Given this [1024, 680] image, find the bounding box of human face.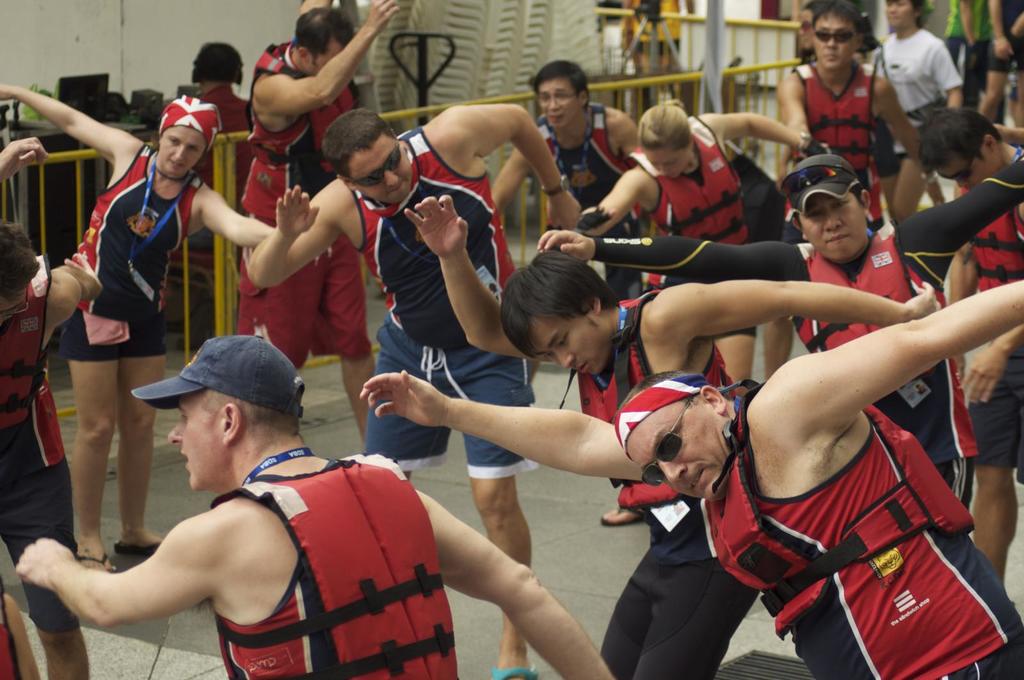
crop(537, 78, 580, 130).
